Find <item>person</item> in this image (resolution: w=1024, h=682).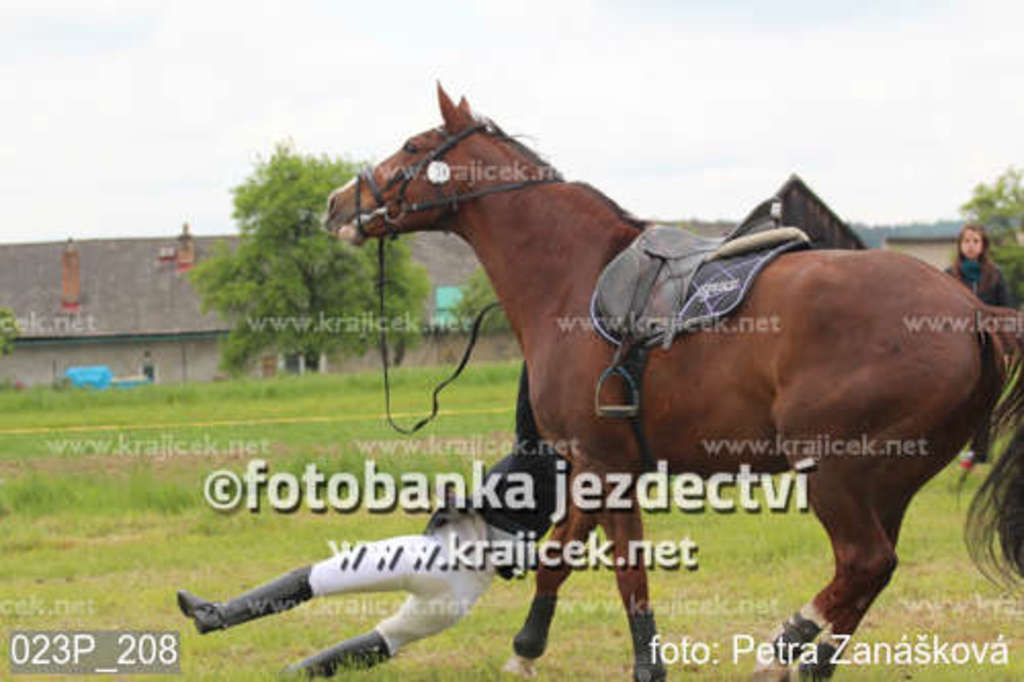
region(946, 223, 1016, 459).
